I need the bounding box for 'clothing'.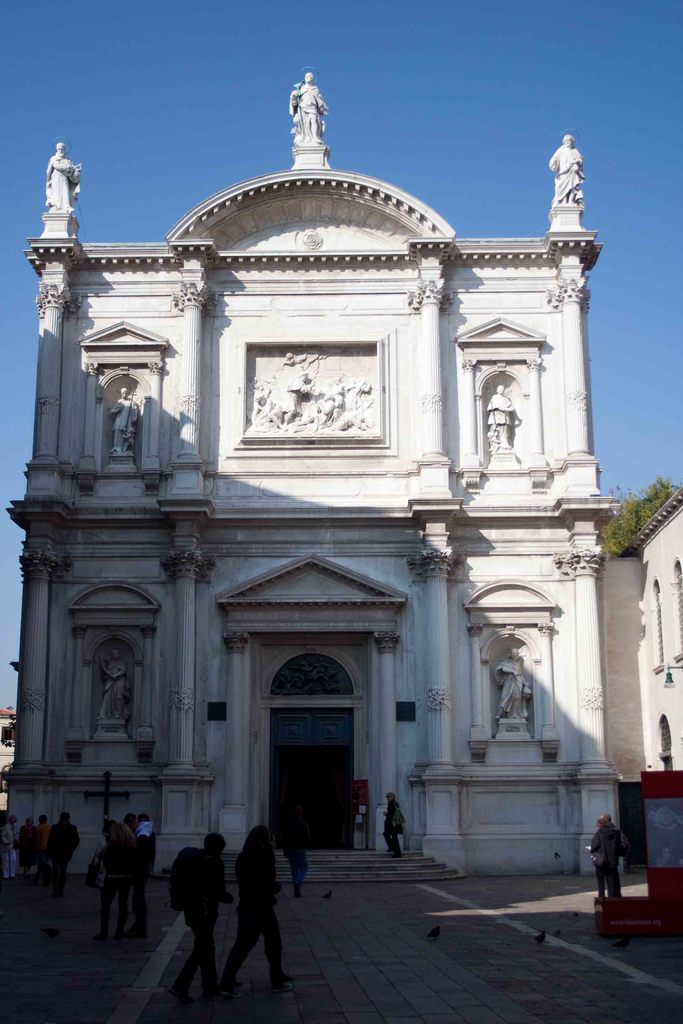
Here it is: crop(47, 817, 75, 897).
